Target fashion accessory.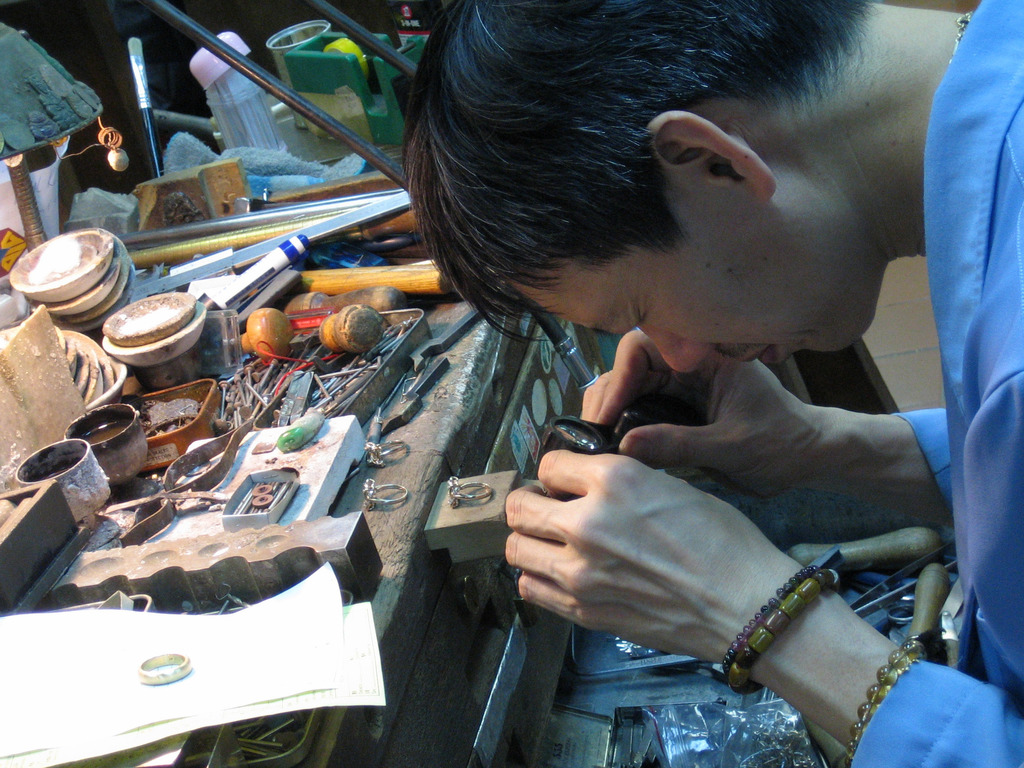
Target region: [left=710, top=560, right=859, bottom=700].
